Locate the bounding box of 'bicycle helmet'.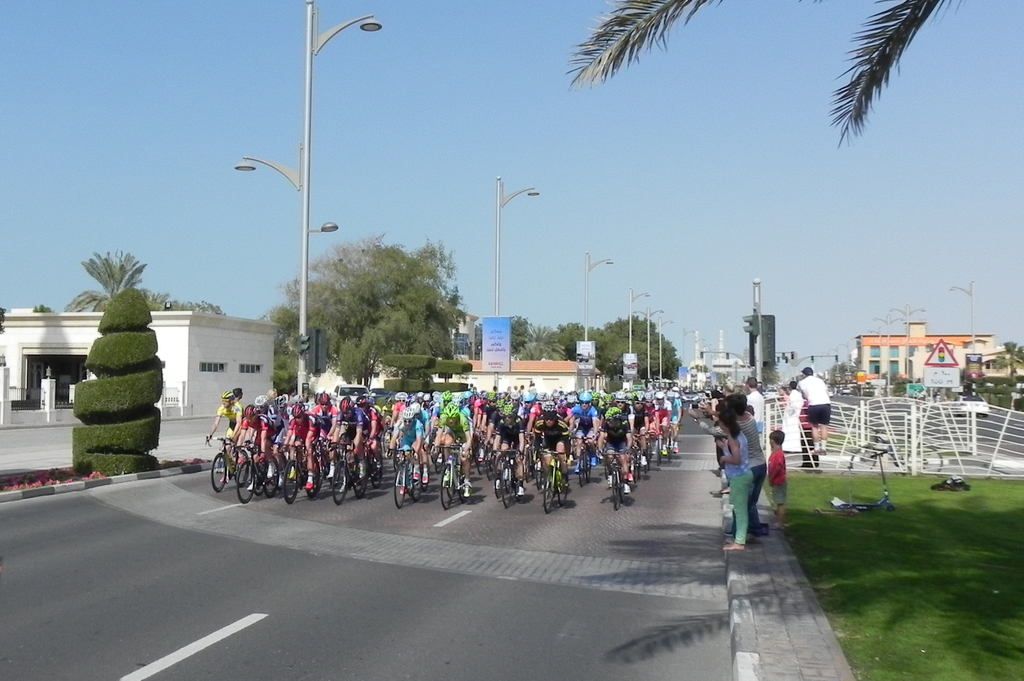
Bounding box: [221,391,234,401].
